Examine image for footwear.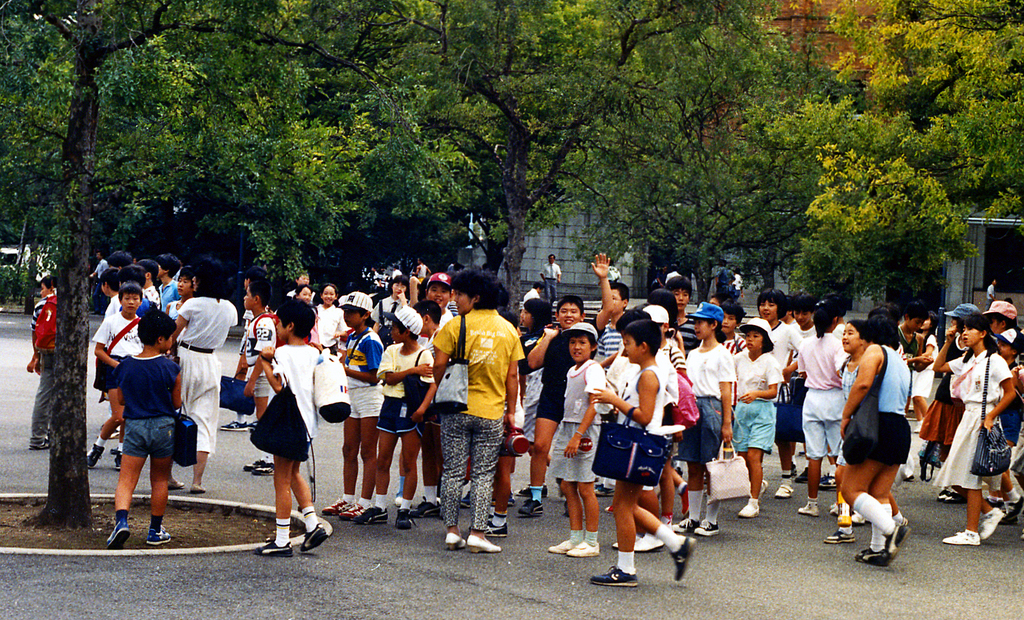
Examination result: crop(238, 454, 265, 471).
